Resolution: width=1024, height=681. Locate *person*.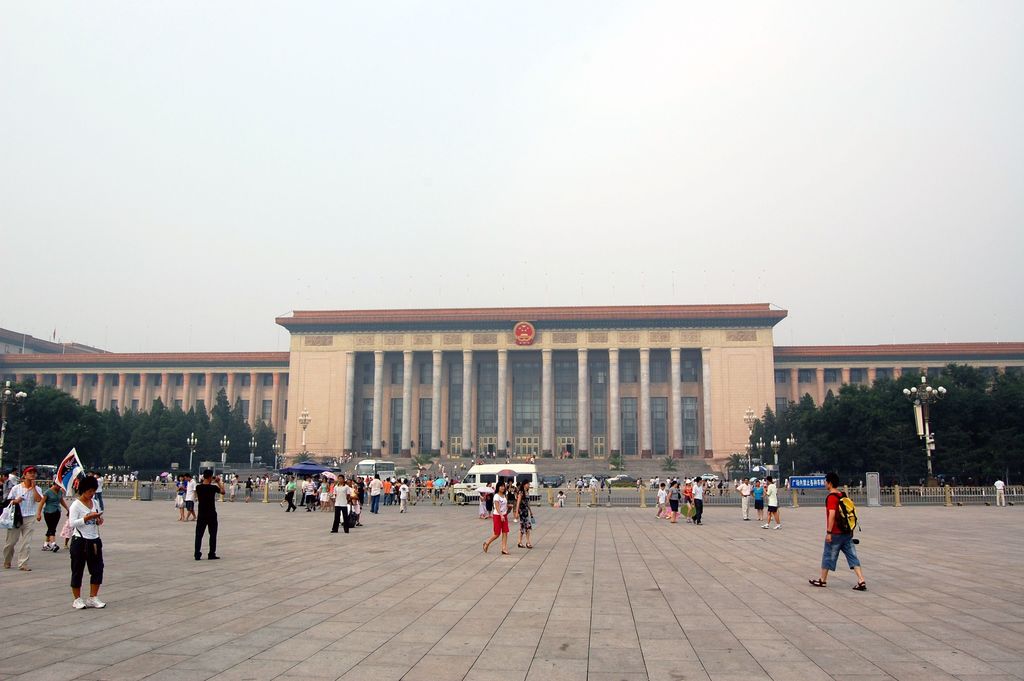
locate(397, 479, 408, 512).
